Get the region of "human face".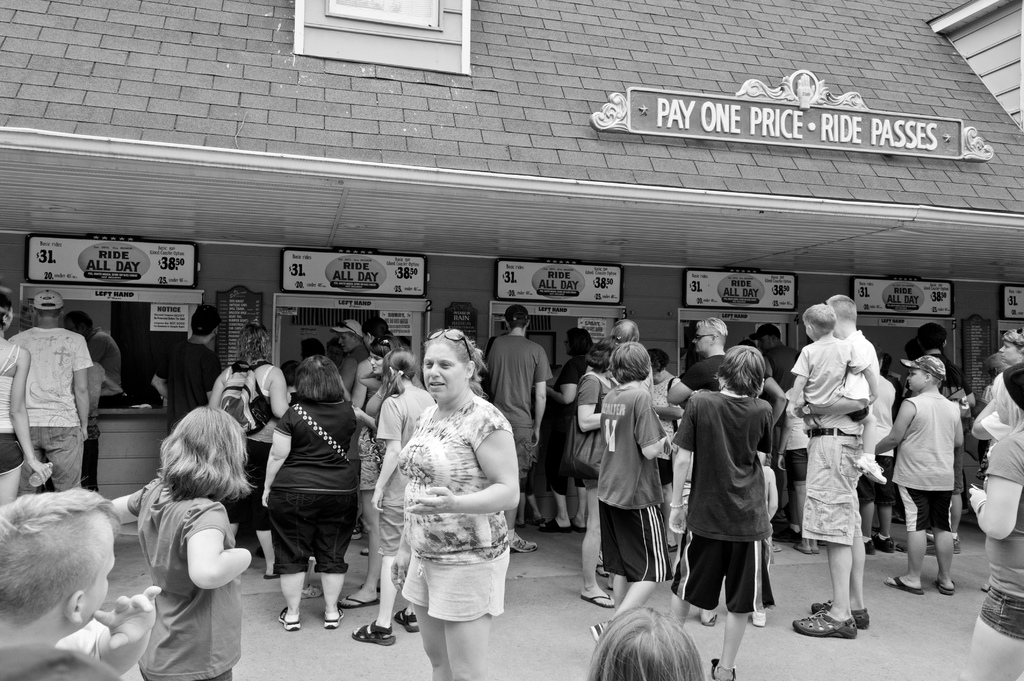
692 327 712 353.
